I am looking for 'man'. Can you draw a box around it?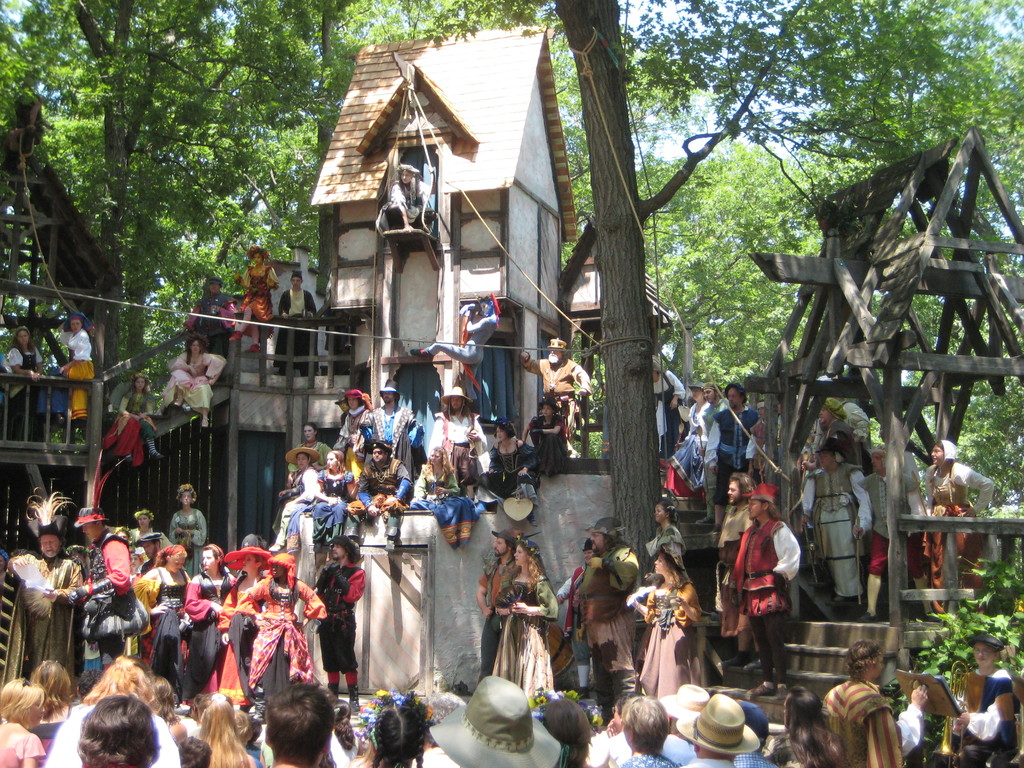
Sure, the bounding box is (704, 383, 758, 506).
